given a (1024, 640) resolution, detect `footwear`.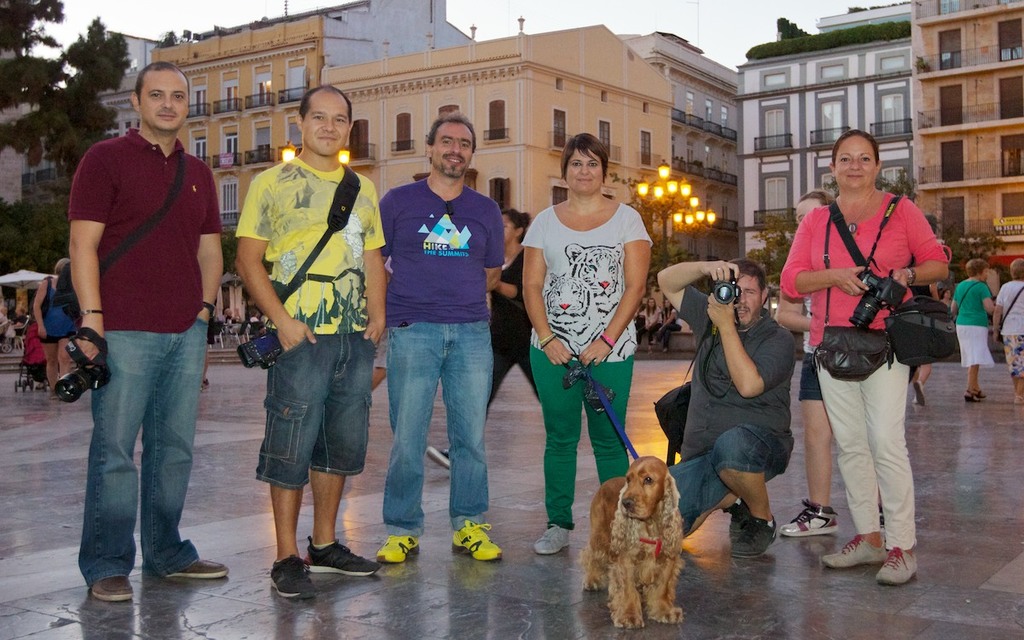
{"left": 534, "top": 524, "right": 567, "bottom": 556}.
